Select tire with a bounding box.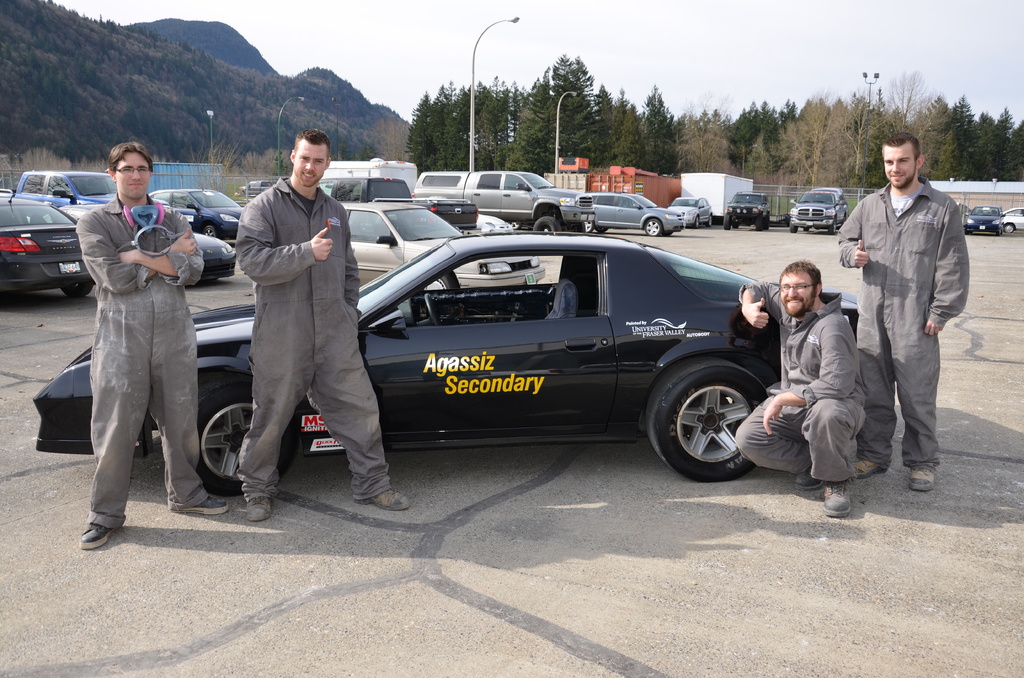
BBox(644, 362, 787, 490).
